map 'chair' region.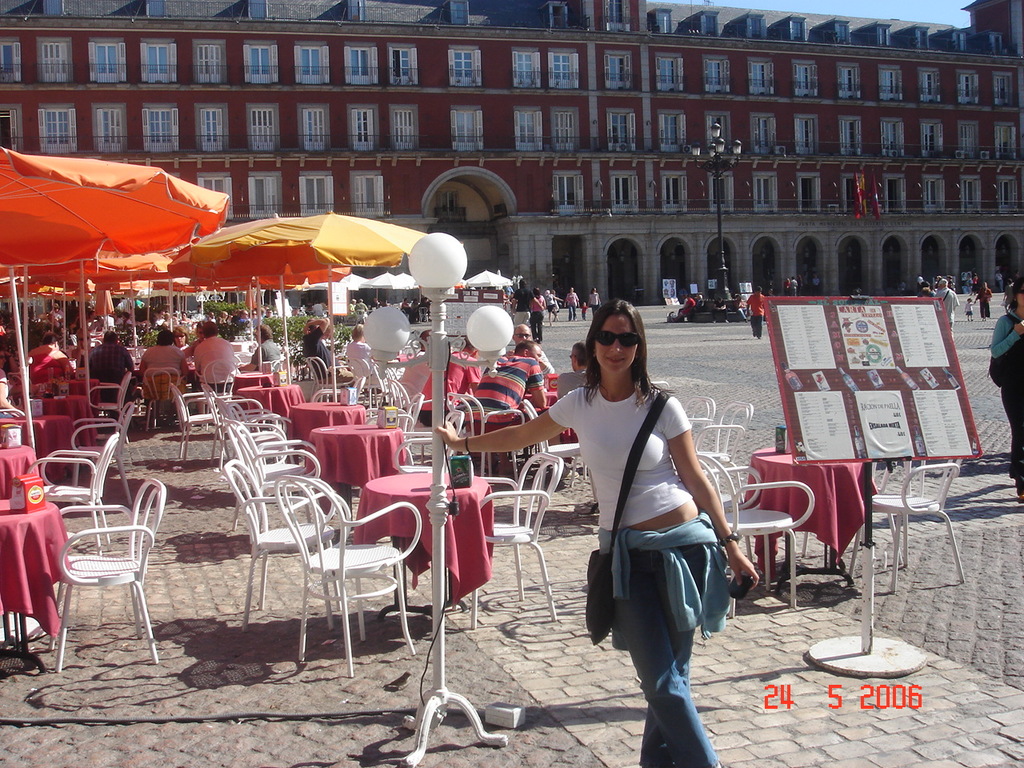
Mapped to detection(390, 410, 462, 474).
